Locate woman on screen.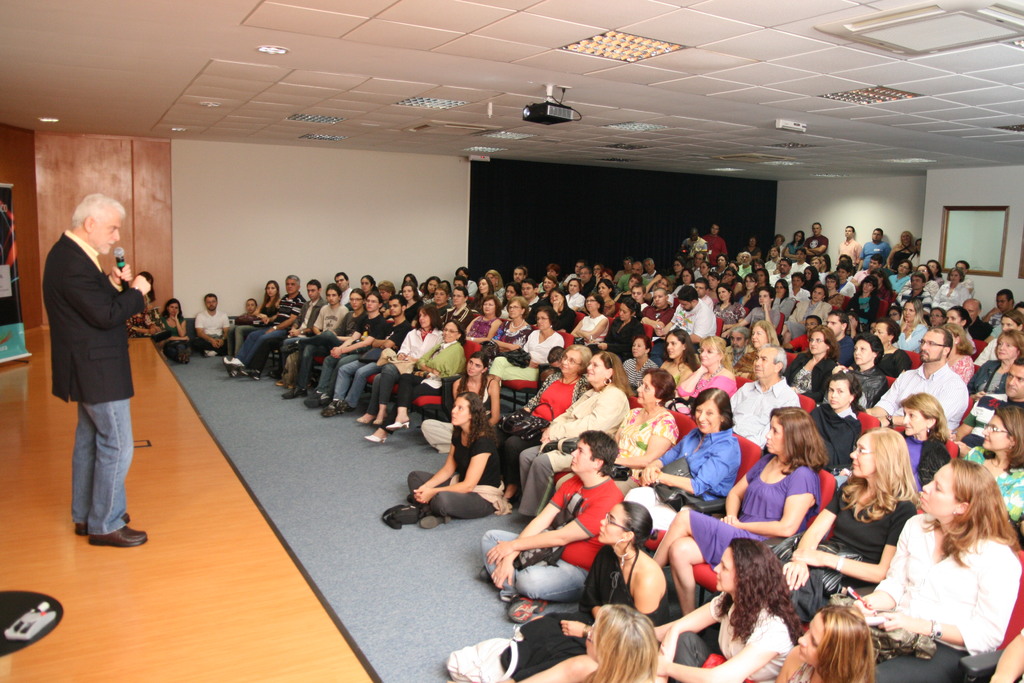
On screen at bbox(883, 227, 906, 274).
